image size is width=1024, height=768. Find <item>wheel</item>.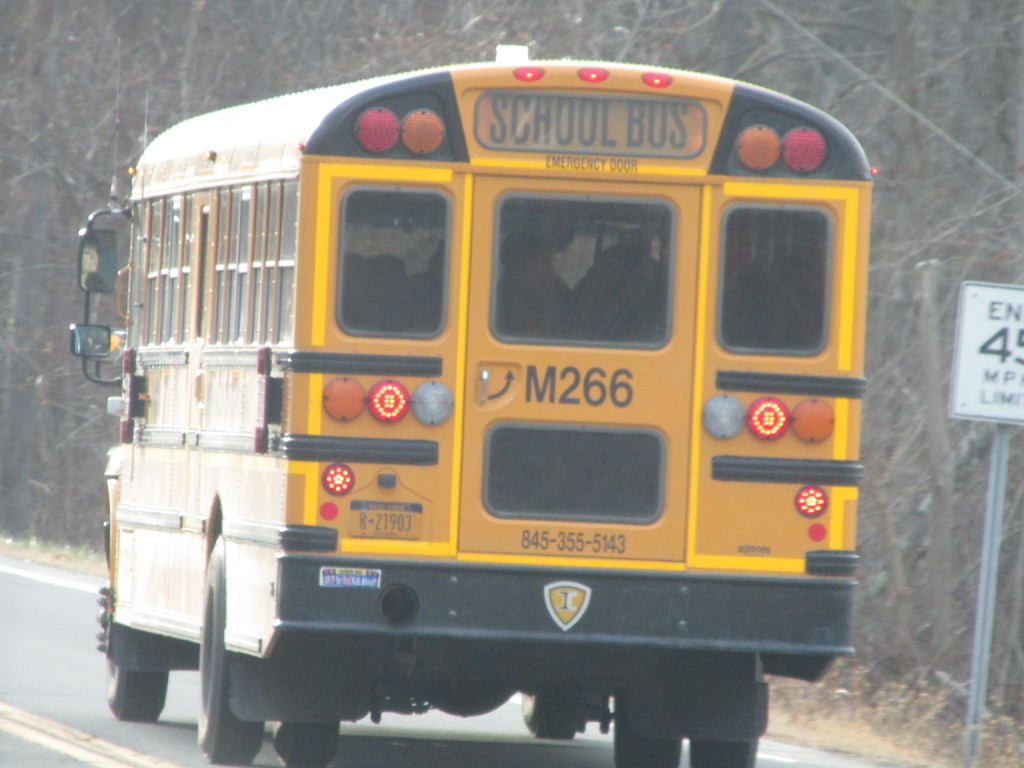
x1=524 y1=690 x2=576 y2=740.
